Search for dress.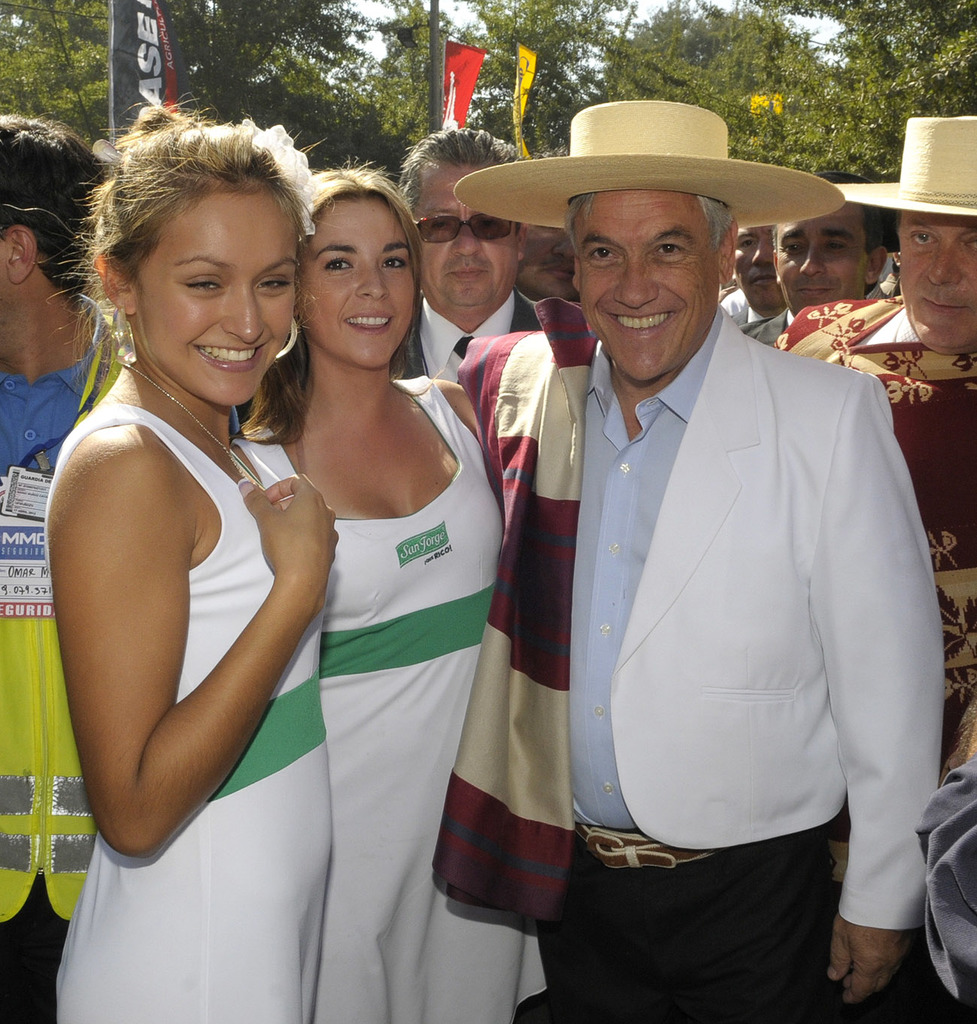
Found at select_region(16, 400, 339, 1023).
